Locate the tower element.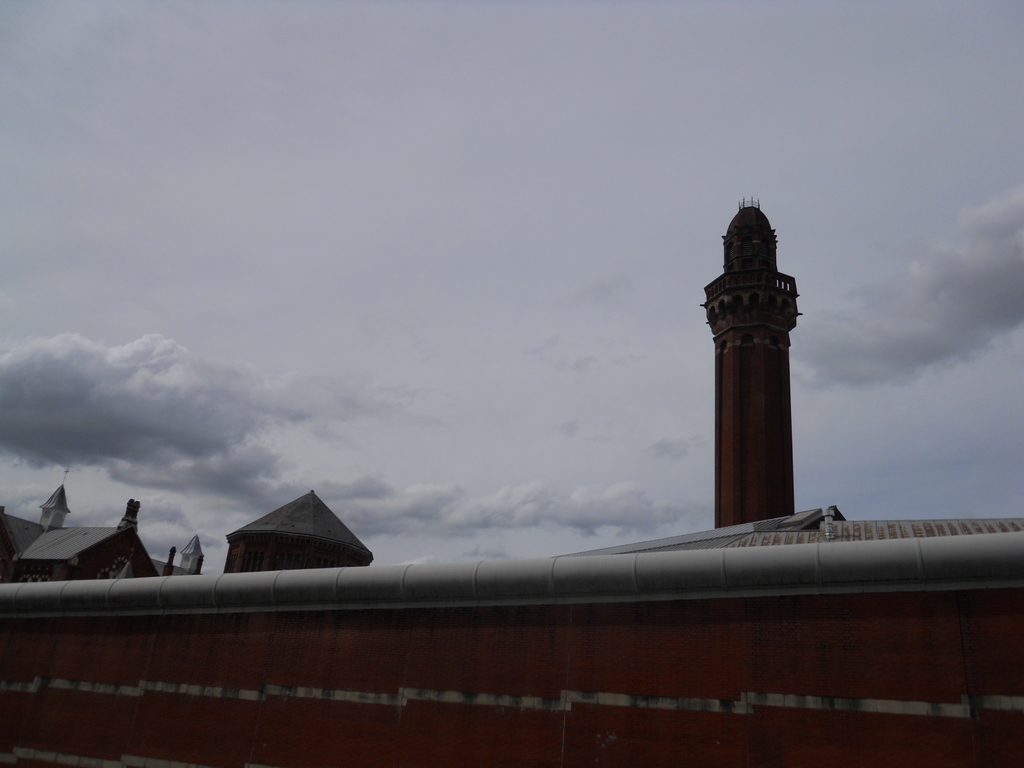
Element bbox: (701, 193, 805, 529).
